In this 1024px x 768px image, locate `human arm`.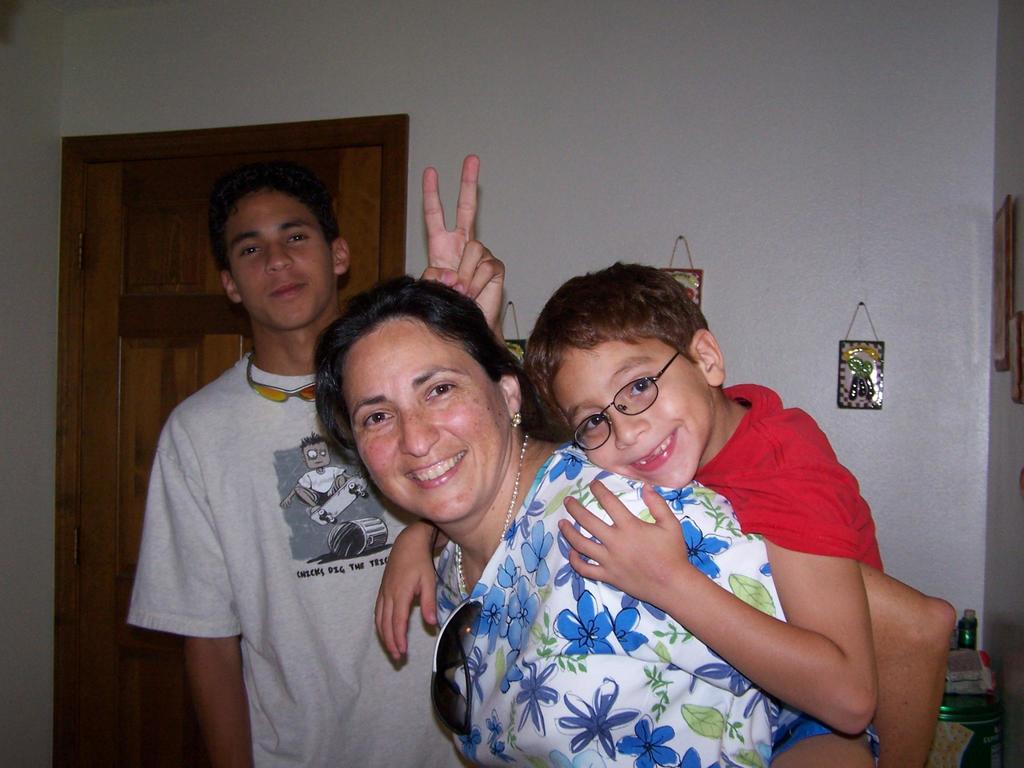
Bounding box: region(567, 457, 936, 735).
